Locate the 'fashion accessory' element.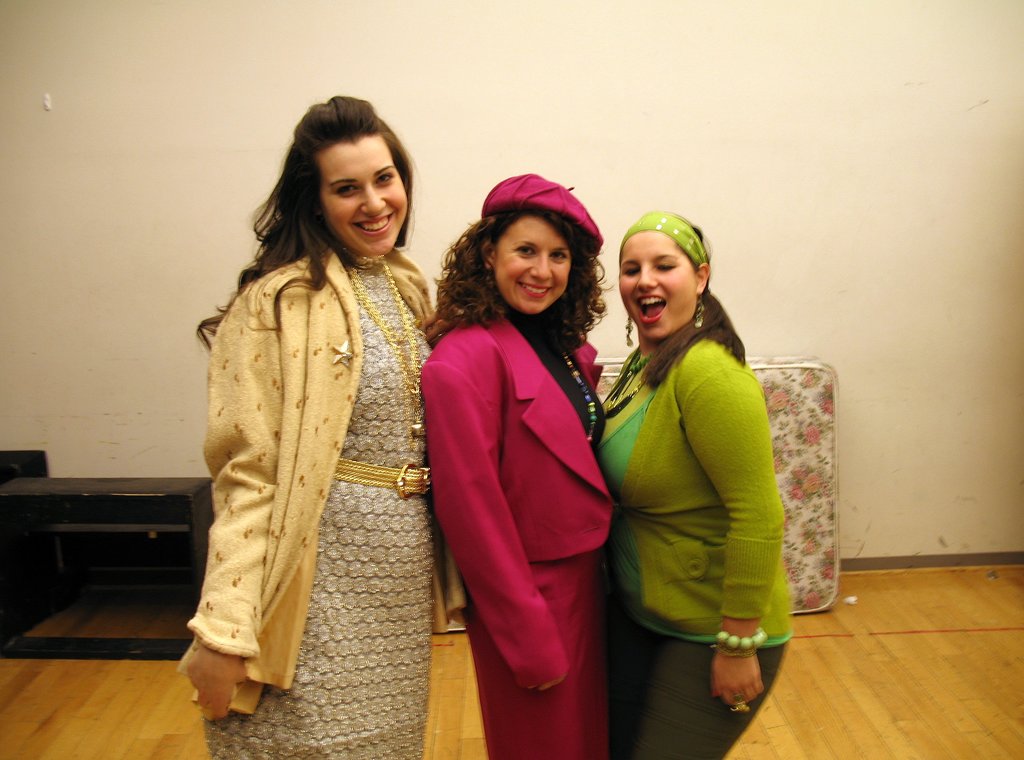
Element bbox: [332, 455, 434, 503].
